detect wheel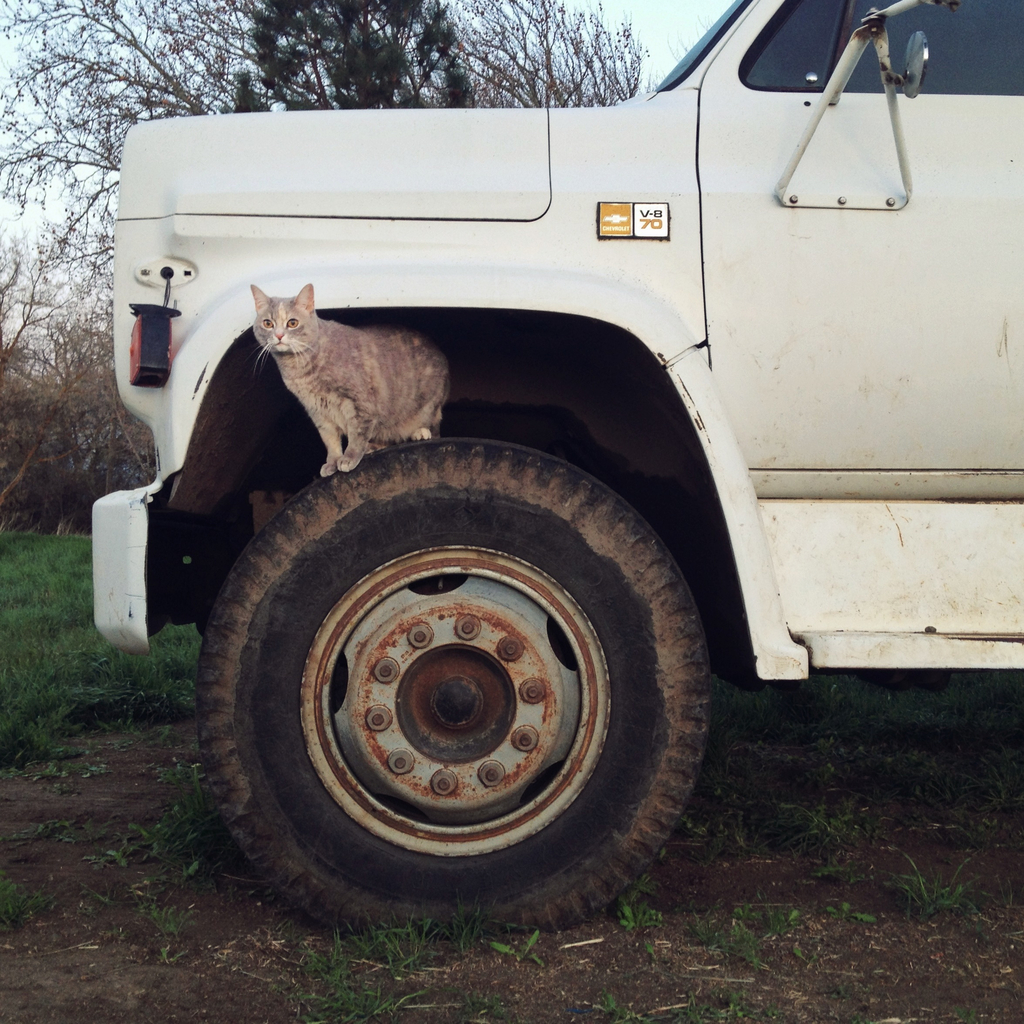
Rect(191, 435, 711, 945)
